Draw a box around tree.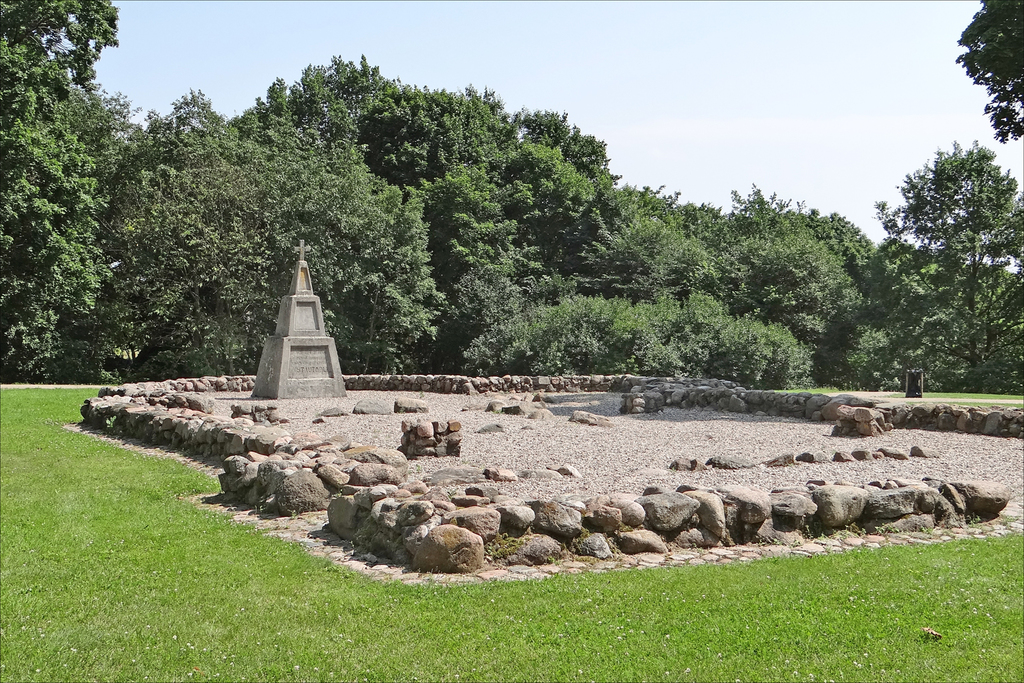
pyautogui.locateOnScreen(872, 110, 1012, 400).
